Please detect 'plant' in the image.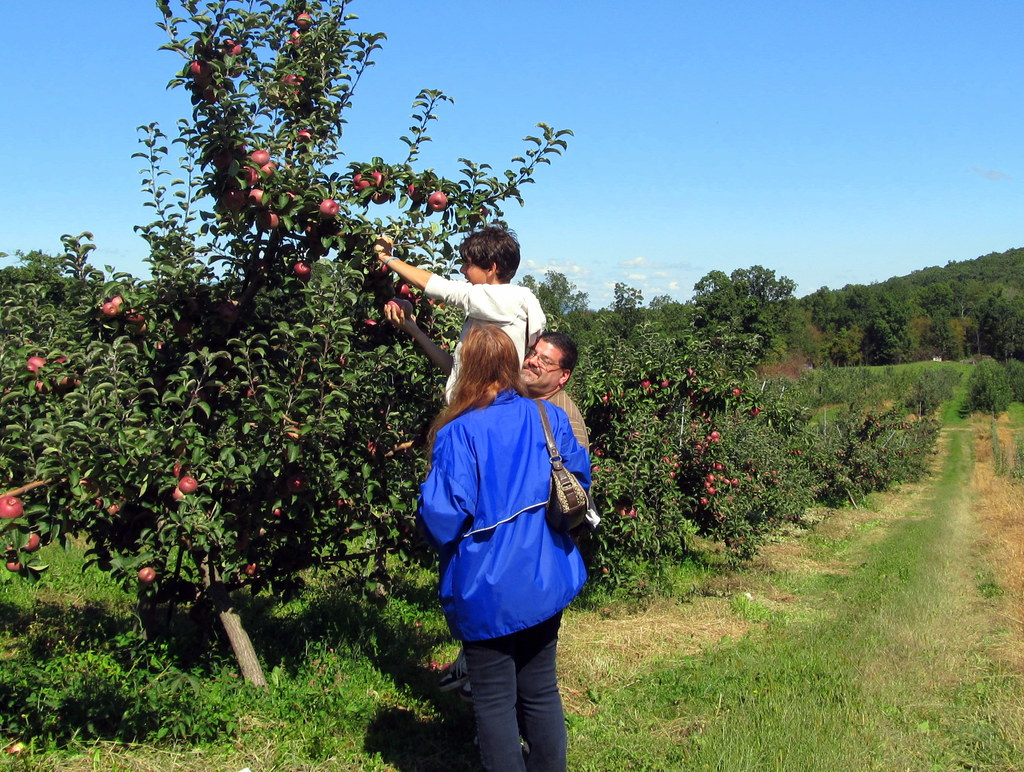
(0,609,264,742).
